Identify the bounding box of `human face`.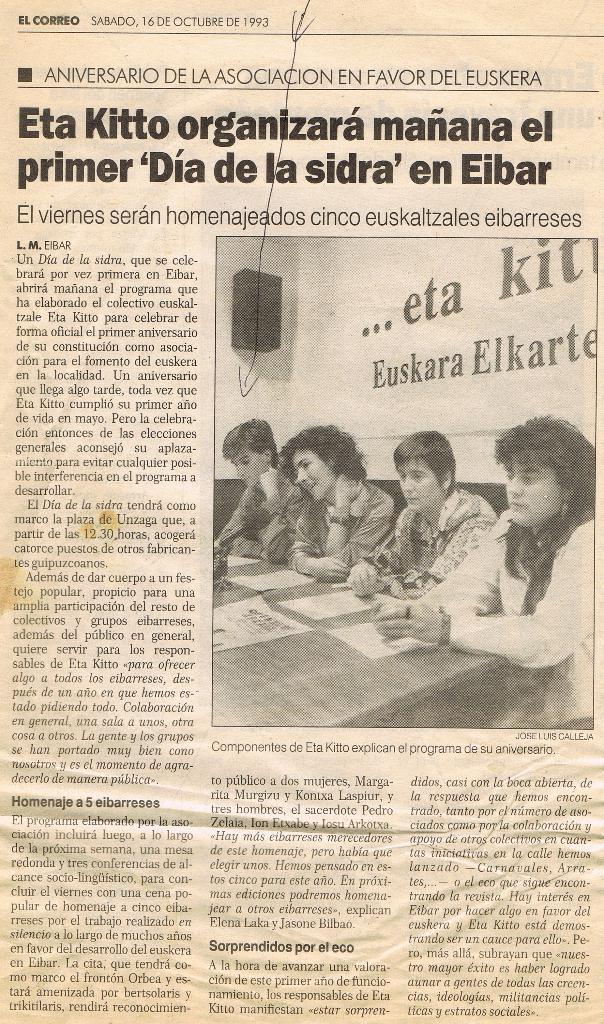
bbox(505, 454, 565, 526).
